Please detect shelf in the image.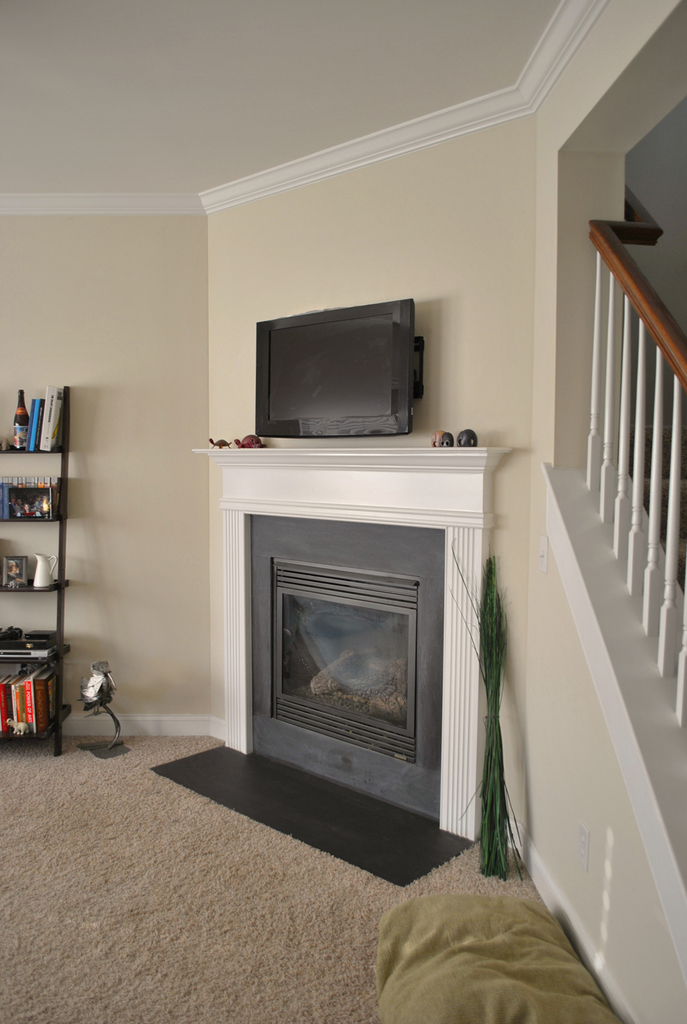
bbox=(0, 384, 74, 759).
